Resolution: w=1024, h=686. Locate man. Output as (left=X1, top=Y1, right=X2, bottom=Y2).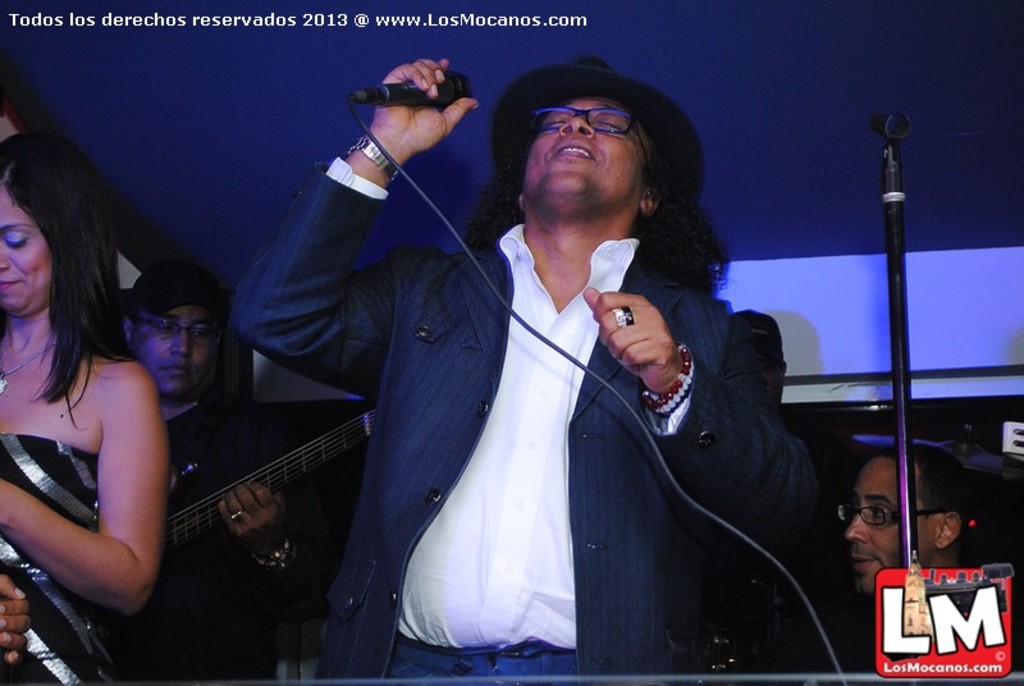
(left=854, top=438, right=992, bottom=596).
